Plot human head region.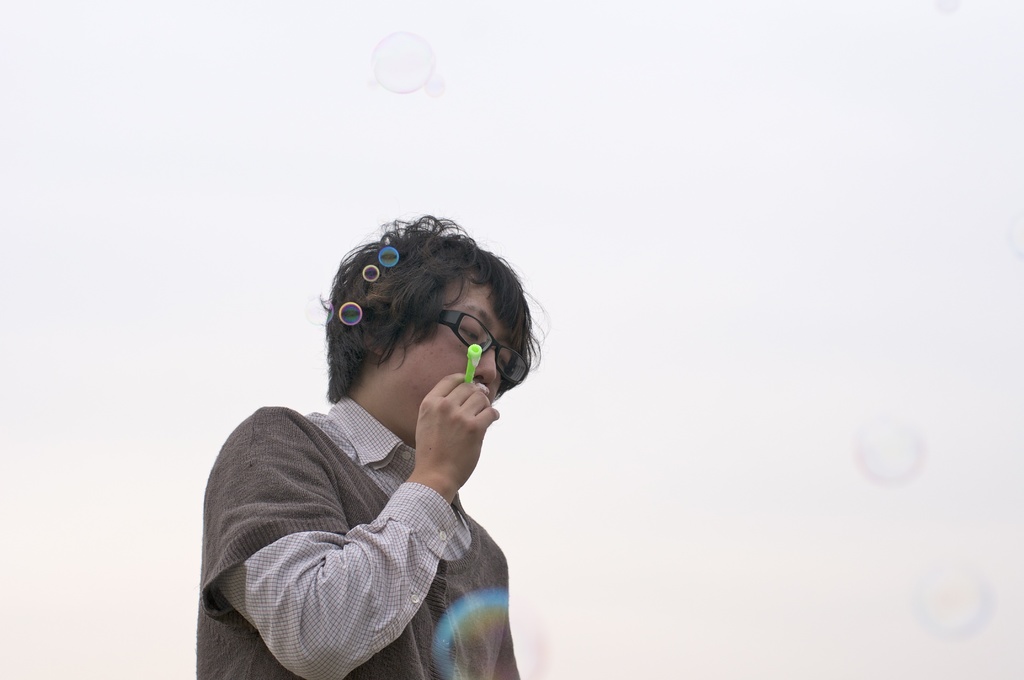
Plotted at x1=314, y1=222, x2=540, y2=459.
